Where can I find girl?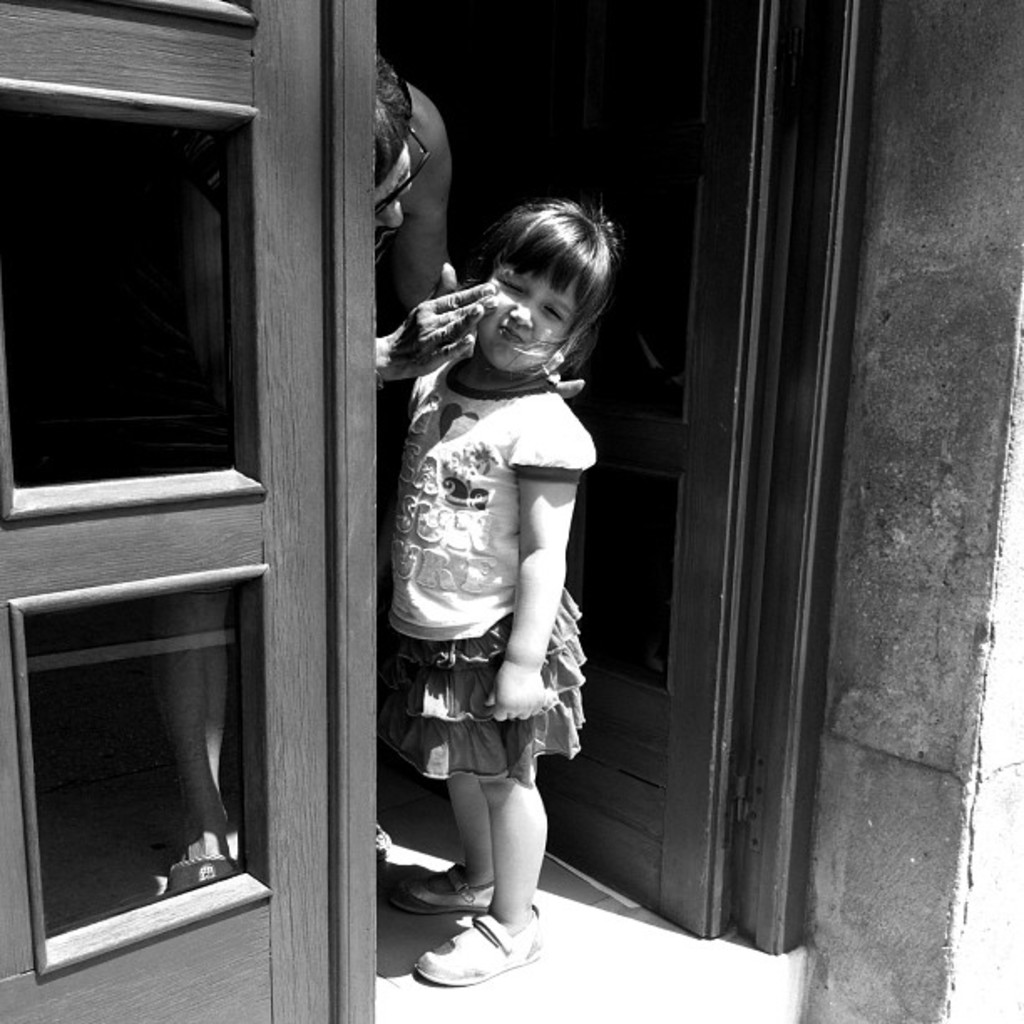
You can find it at 383, 199, 622, 989.
